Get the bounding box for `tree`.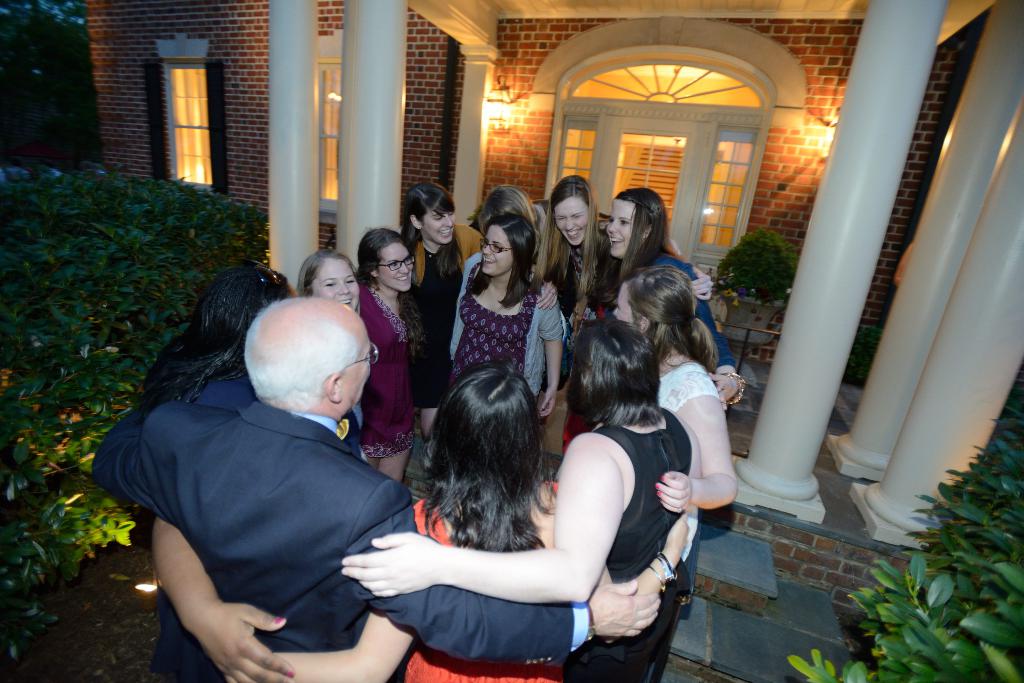
{"x1": 789, "y1": 362, "x2": 1023, "y2": 682}.
